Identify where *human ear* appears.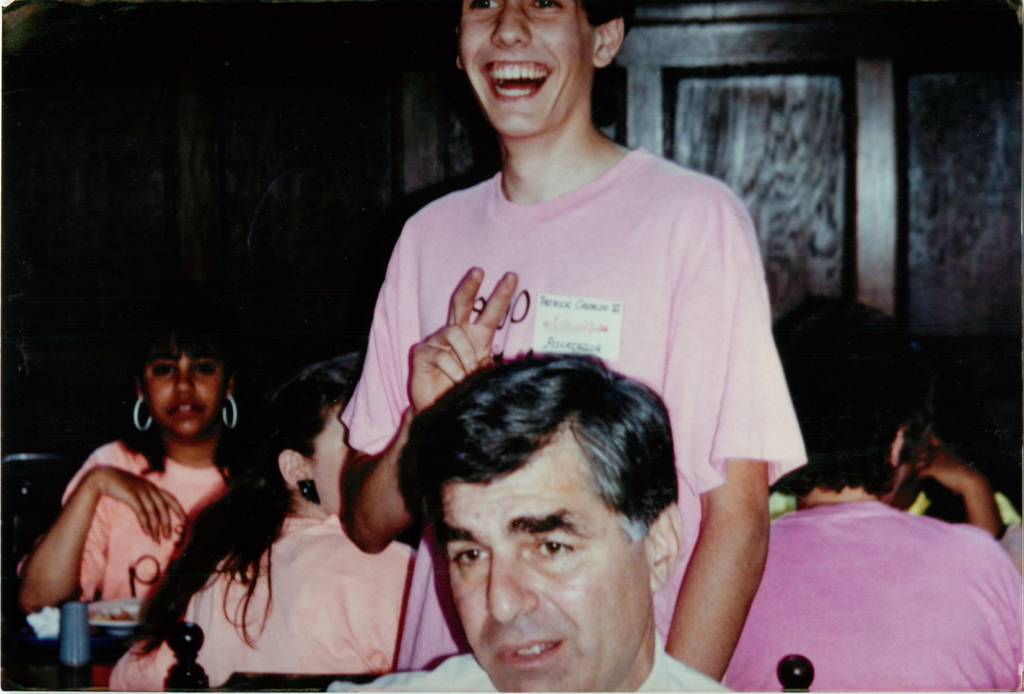
Appears at bbox=[278, 446, 311, 492].
